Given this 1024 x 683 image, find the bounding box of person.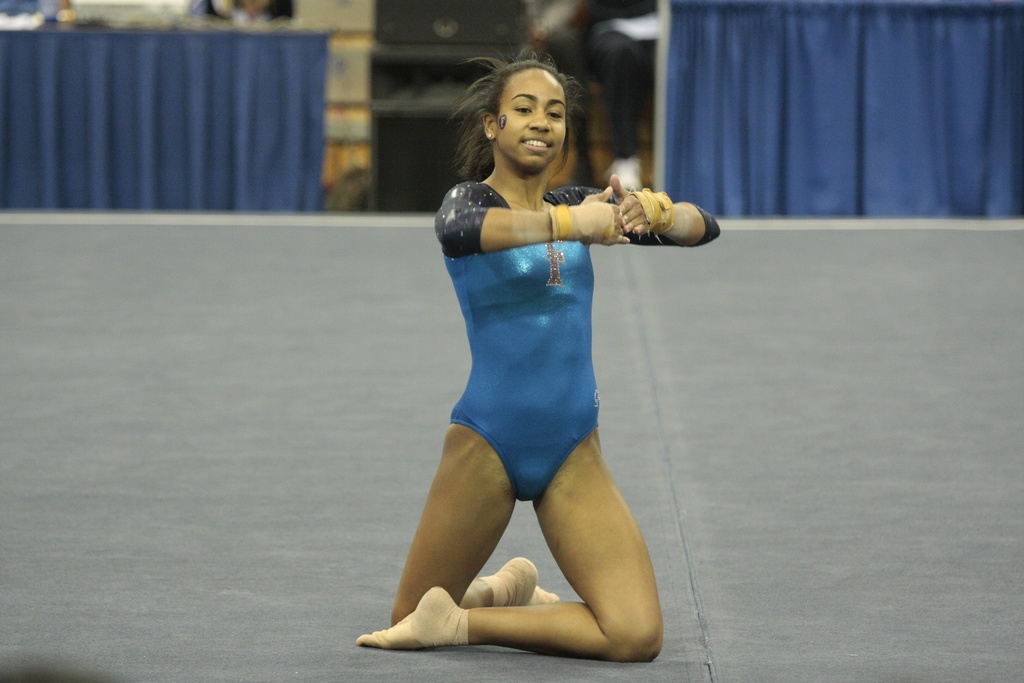
bbox=[392, 39, 693, 678].
